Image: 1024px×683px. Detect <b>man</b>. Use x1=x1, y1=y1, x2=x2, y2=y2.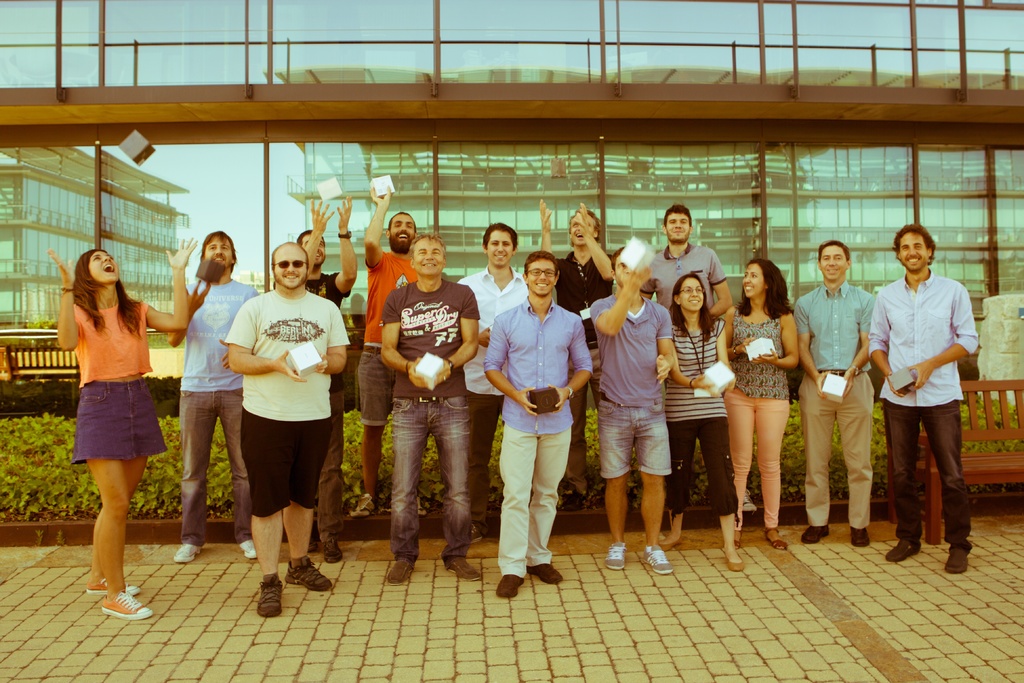
x1=56, y1=238, x2=201, y2=618.
